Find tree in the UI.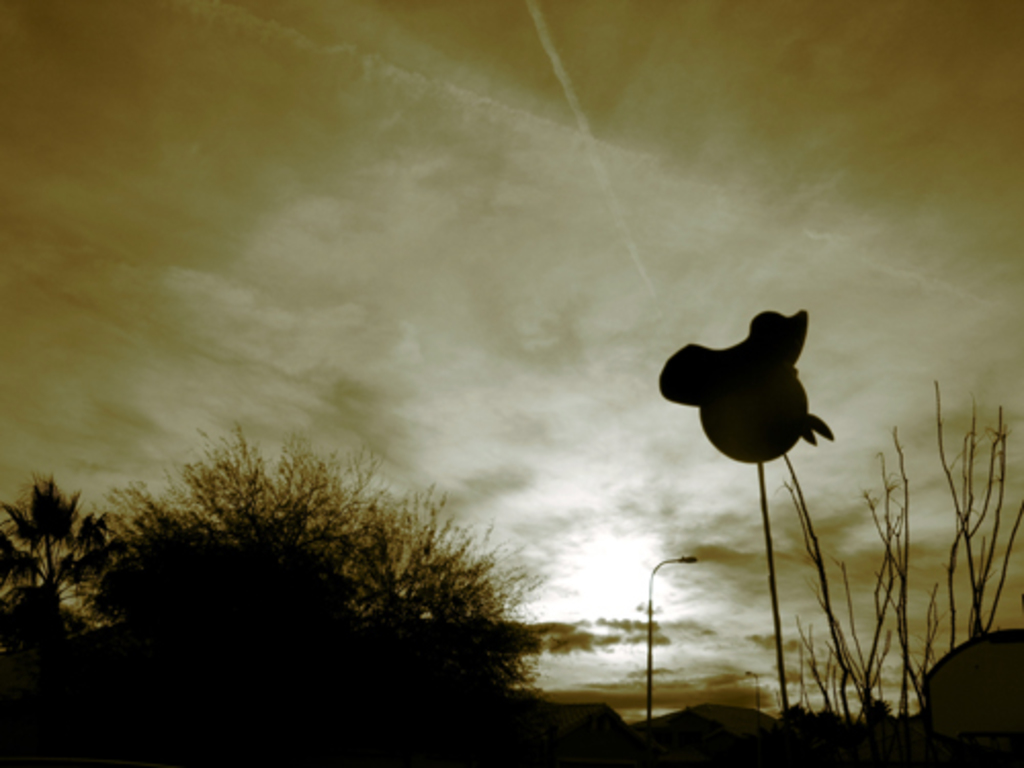
UI element at region(6, 446, 111, 651).
